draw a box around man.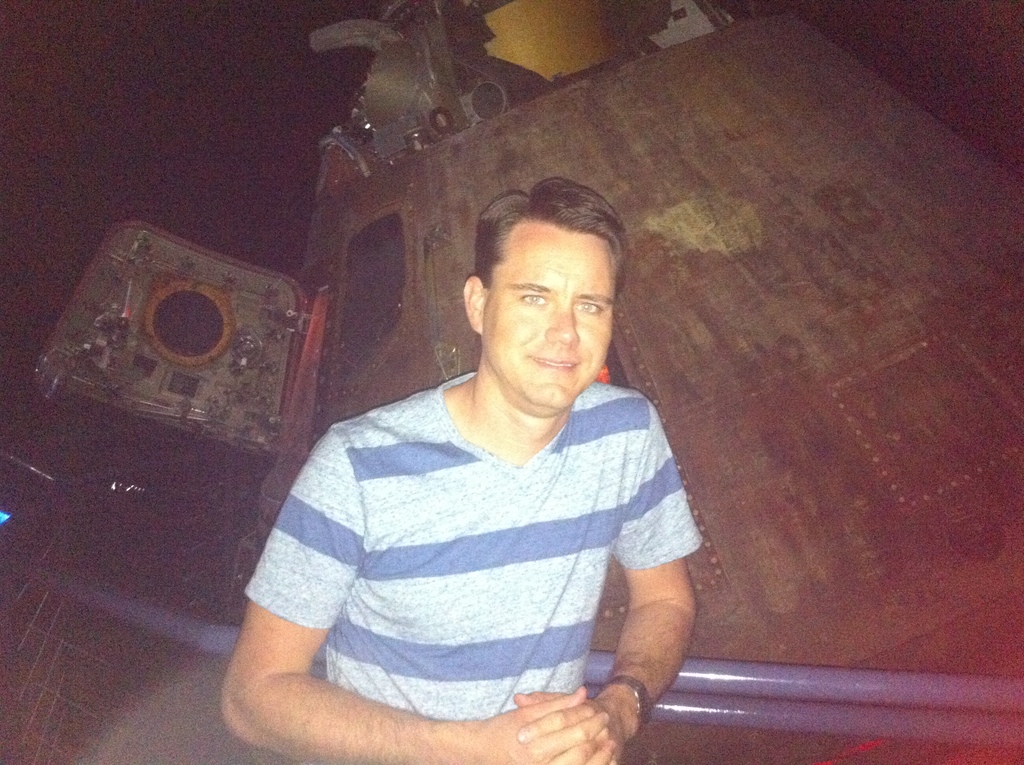
box=[229, 165, 737, 743].
